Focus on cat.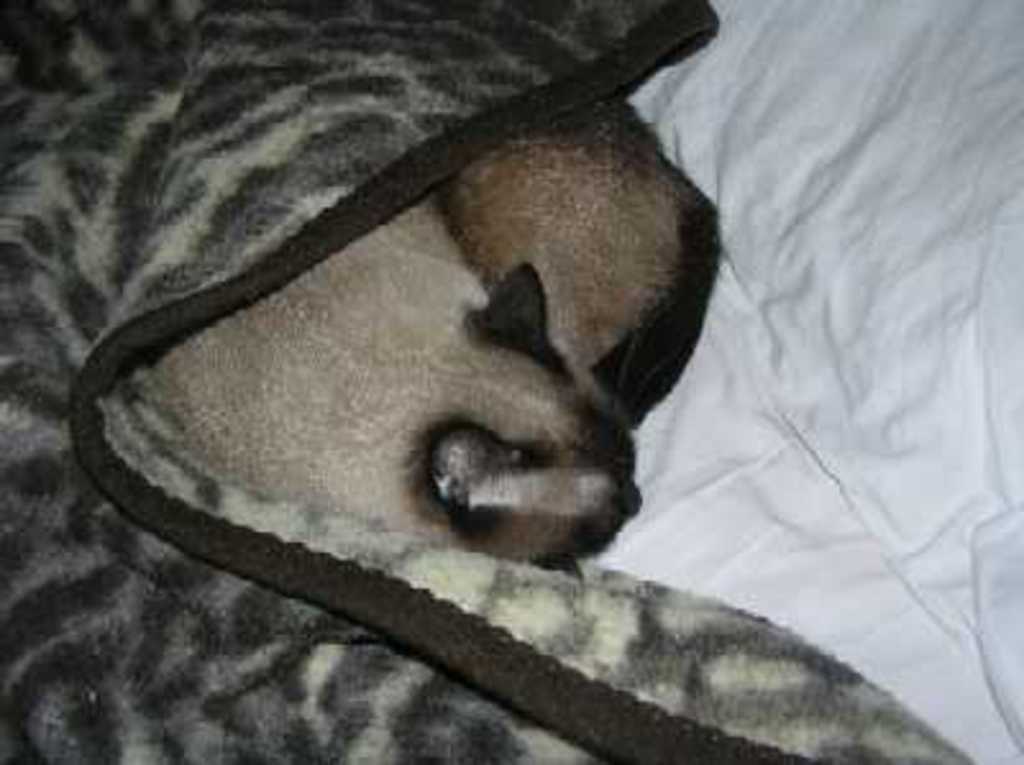
Focused at x1=159, y1=97, x2=730, y2=576.
